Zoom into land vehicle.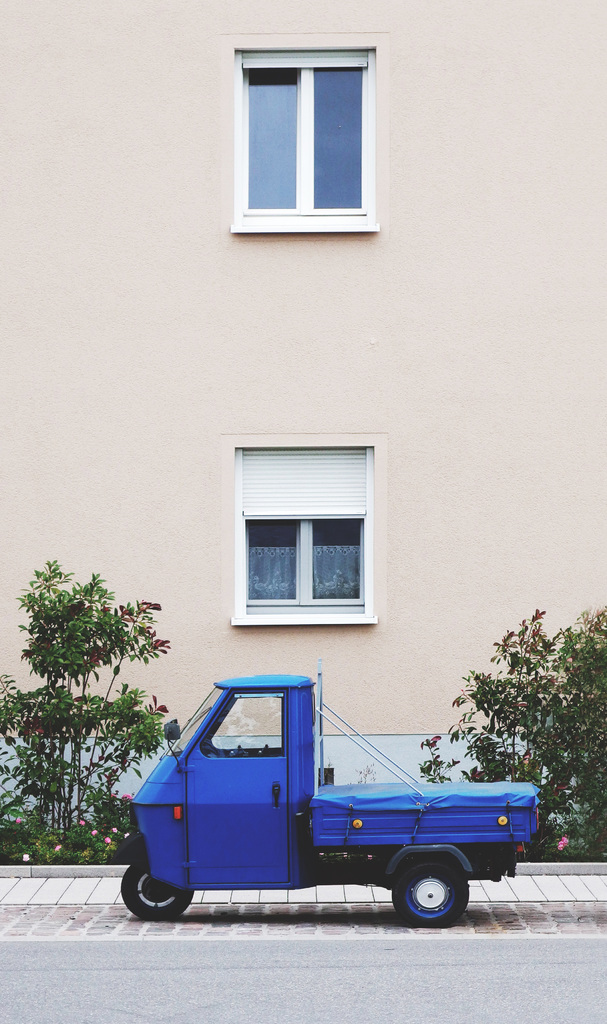
Zoom target: crop(118, 712, 560, 929).
